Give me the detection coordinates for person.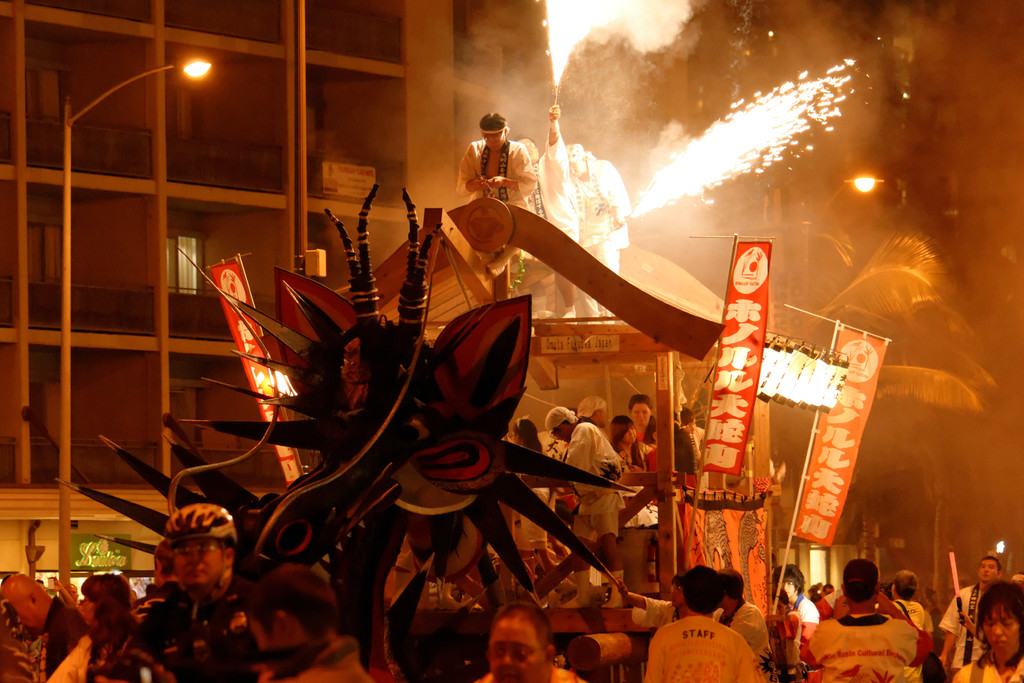
bbox(512, 419, 562, 595).
